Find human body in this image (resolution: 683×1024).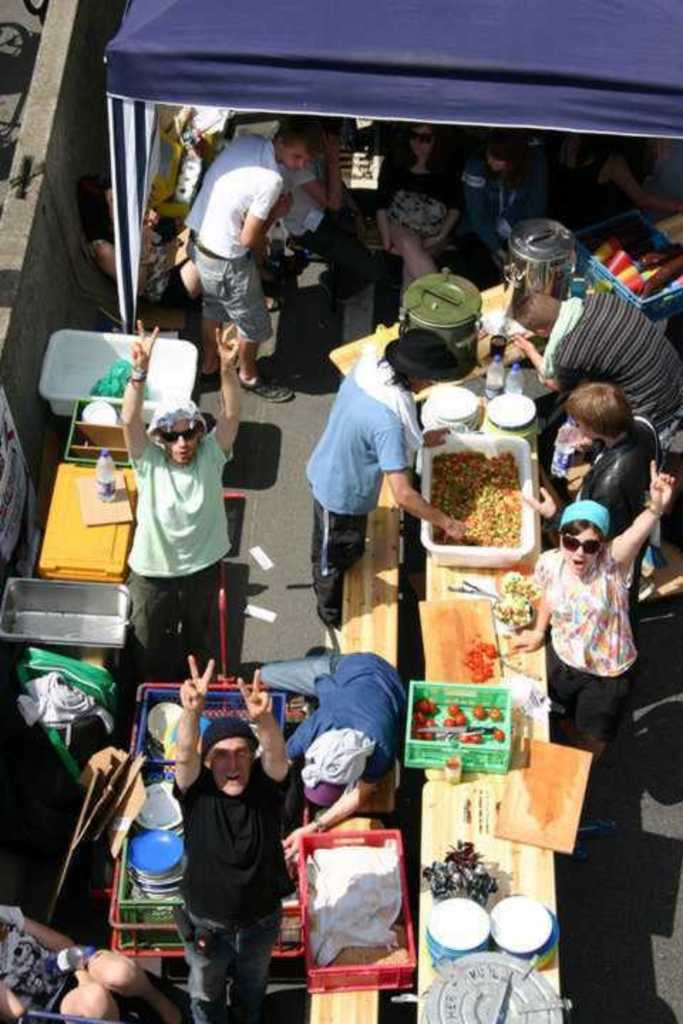
{"left": 549, "top": 132, "right": 682, "bottom": 228}.
